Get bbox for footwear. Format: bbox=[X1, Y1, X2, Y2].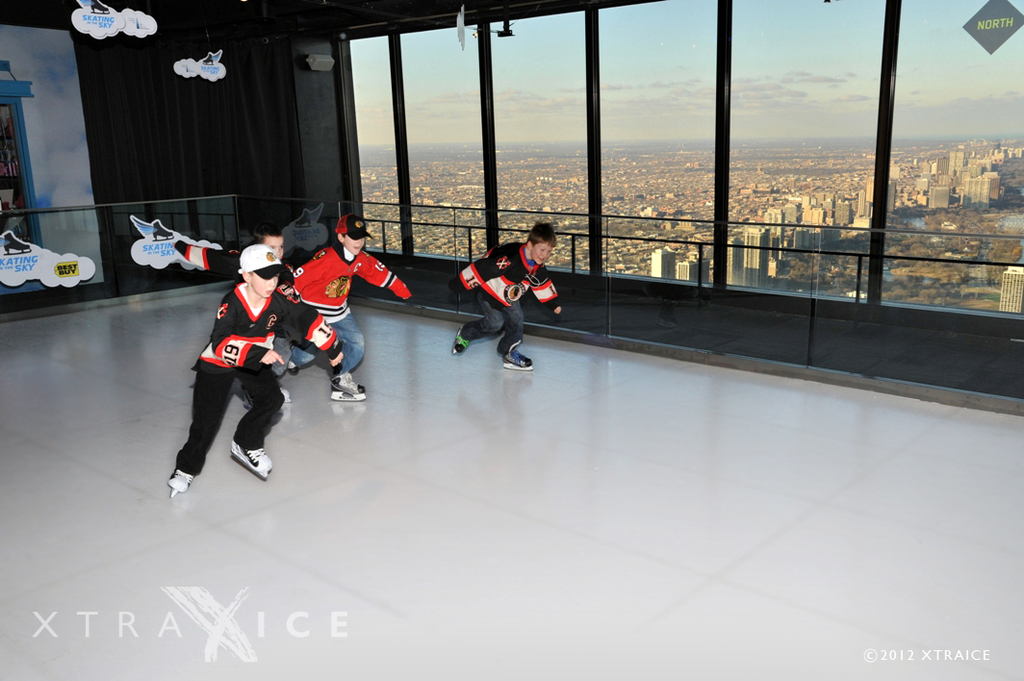
bbox=[278, 382, 295, 401].
